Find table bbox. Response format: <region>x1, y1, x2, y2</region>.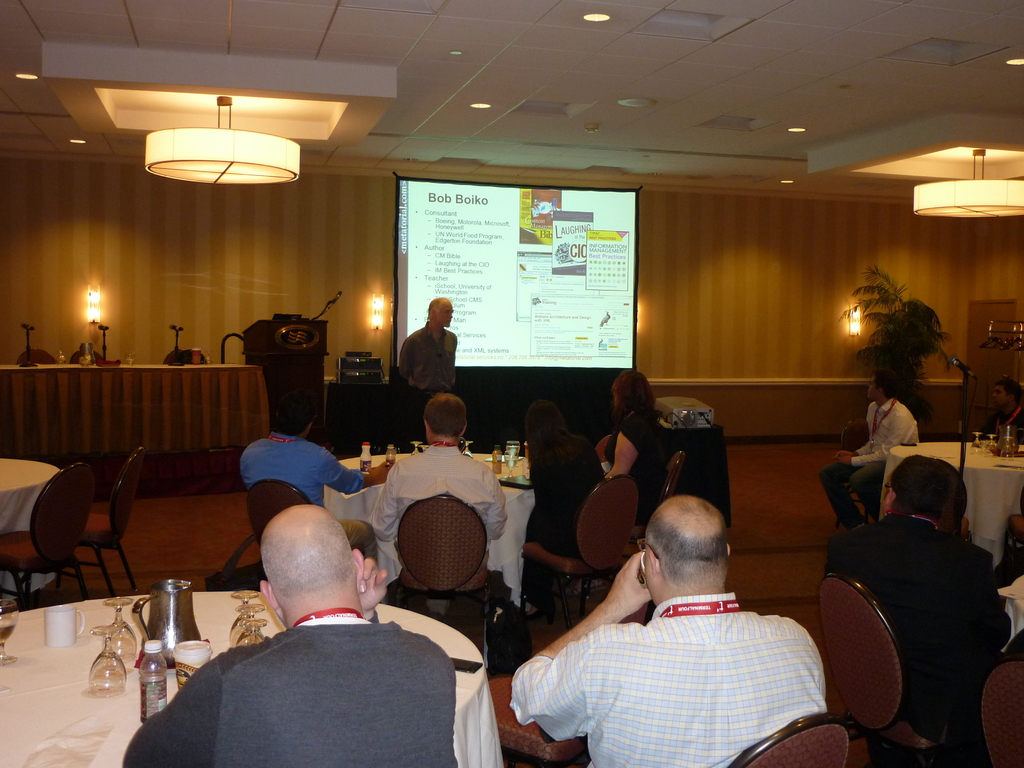
<region>0, 580, 496, 767</region>.
